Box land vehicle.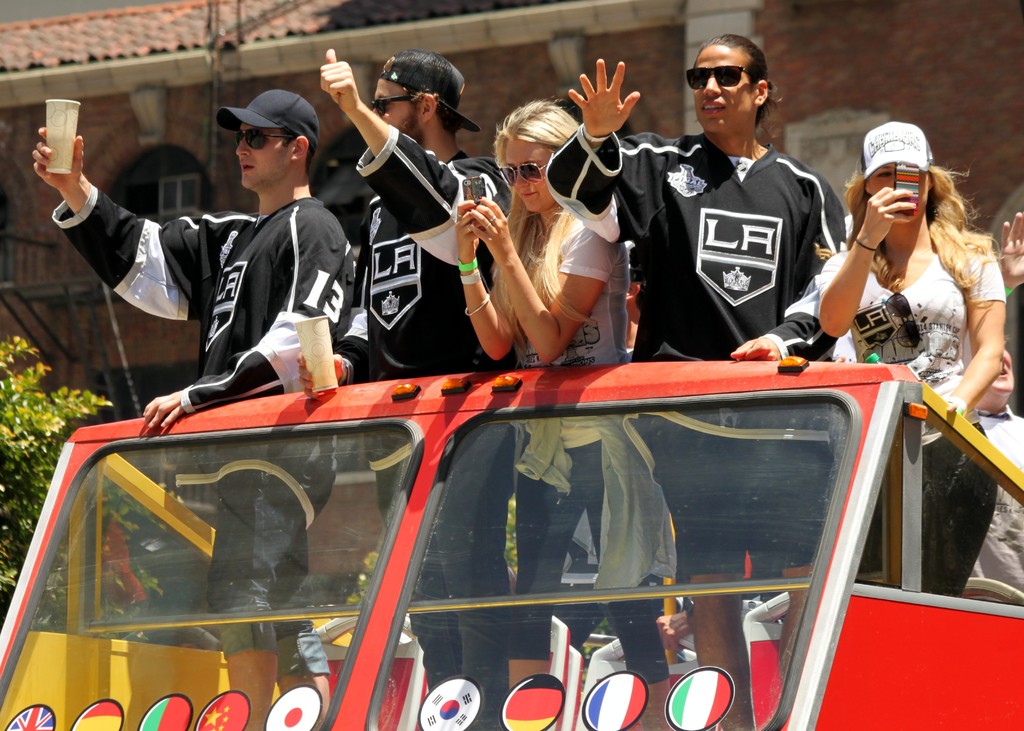
pyautogui.locateOnScreen(0, 364, 1023, 730).
